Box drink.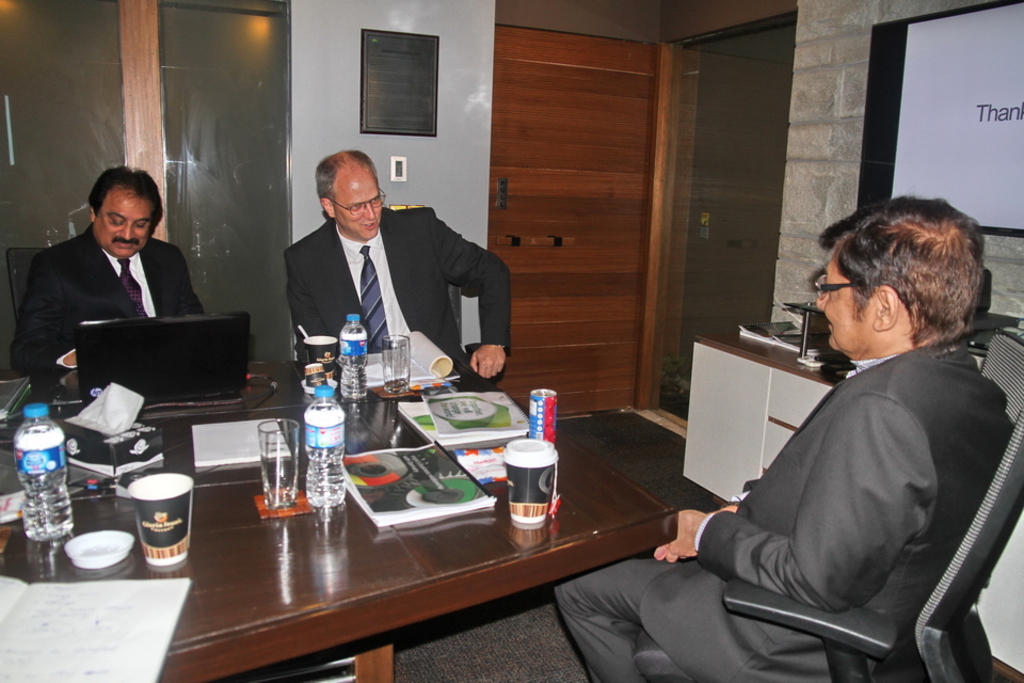
bbox=(12, 402, 75, 541).
